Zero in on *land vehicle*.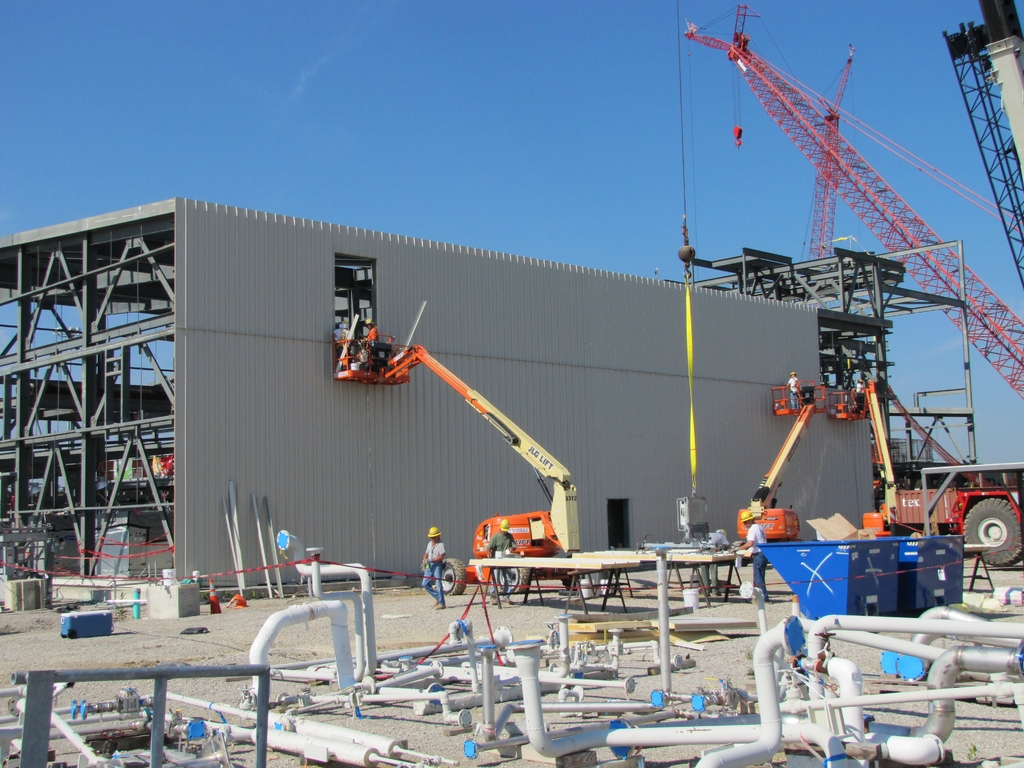
Zeroed in: <bbox>945, 485, 1023, 572</bbox>.
